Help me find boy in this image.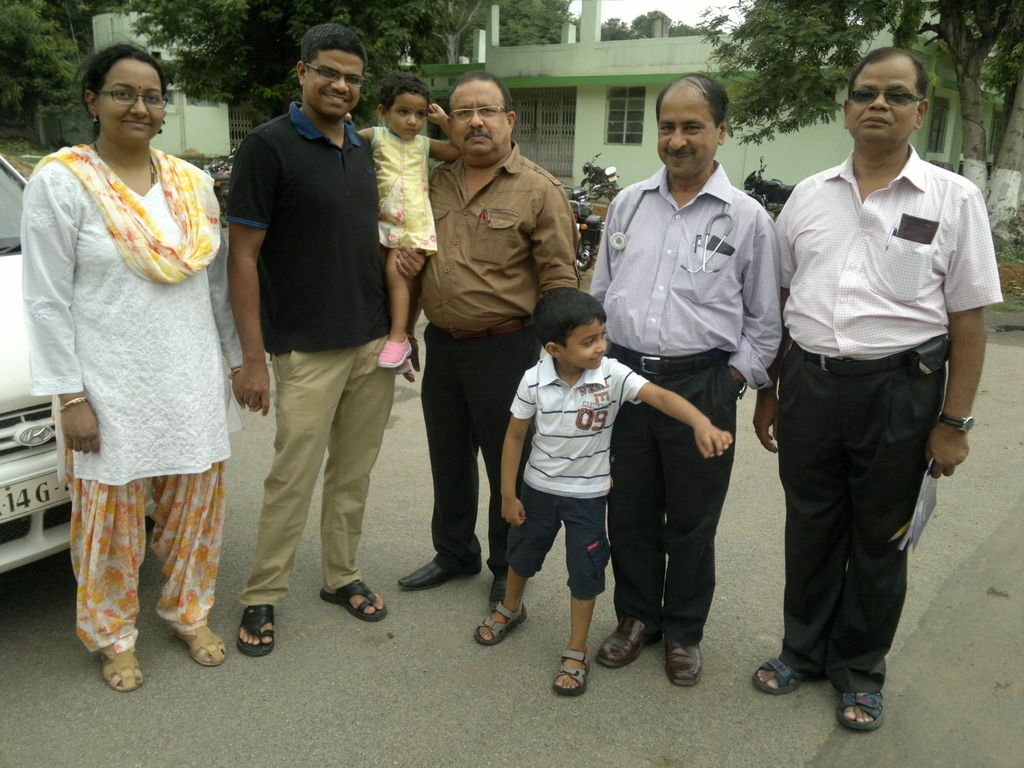
Found it: select_region(472, 285, 731, 696).
